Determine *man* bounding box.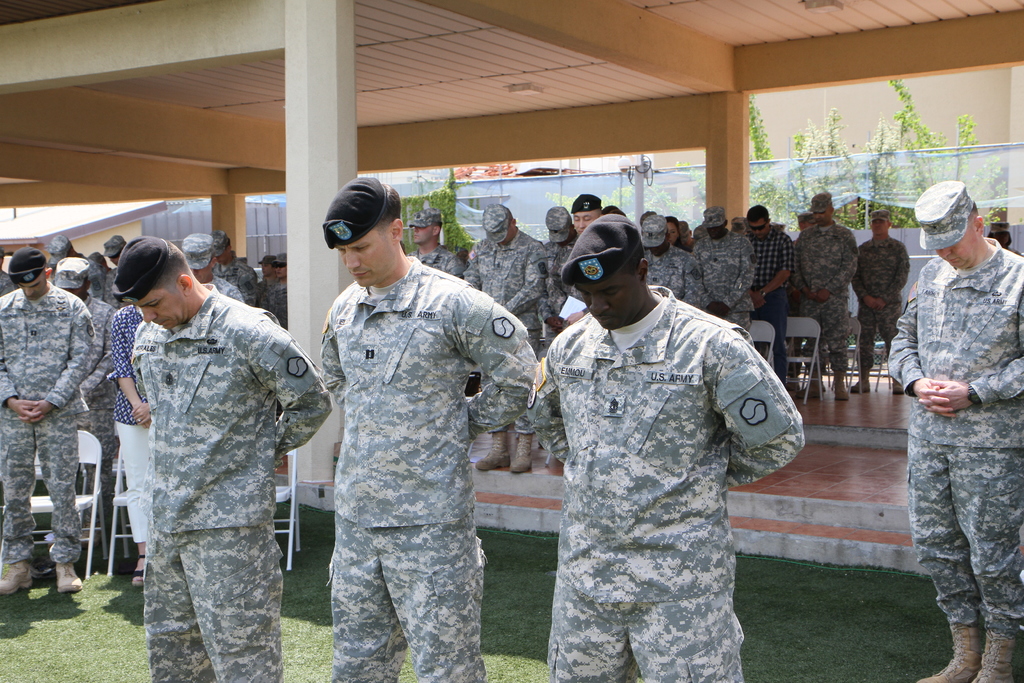
Determined: 182, 231, 242, 302.
